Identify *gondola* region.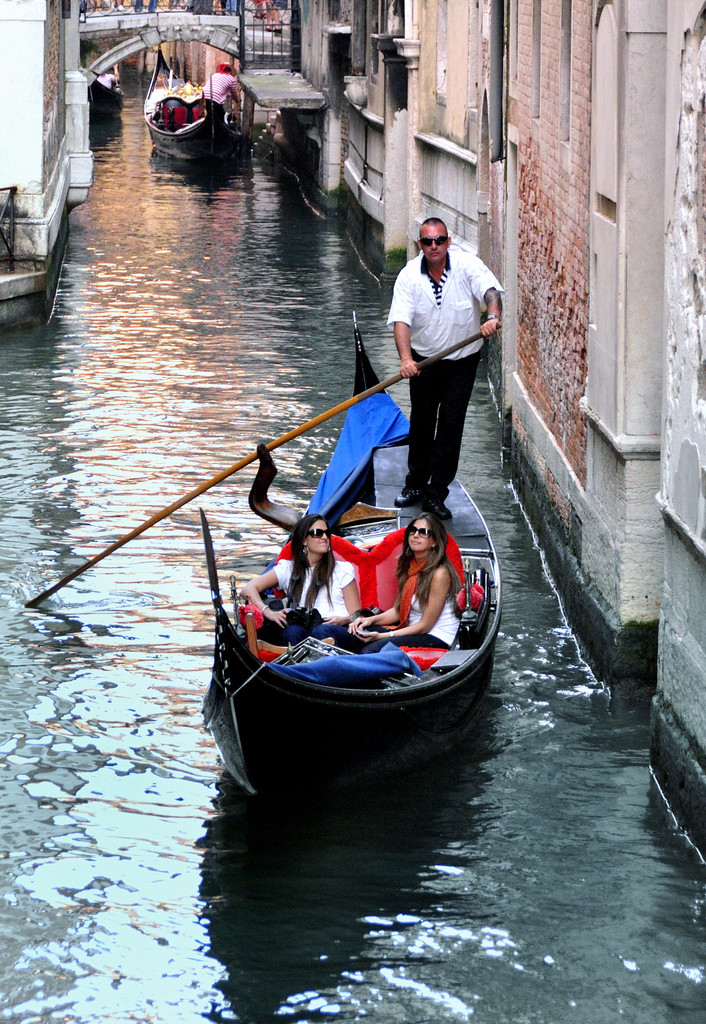
Region: box=[144, 0, 244, 178].
